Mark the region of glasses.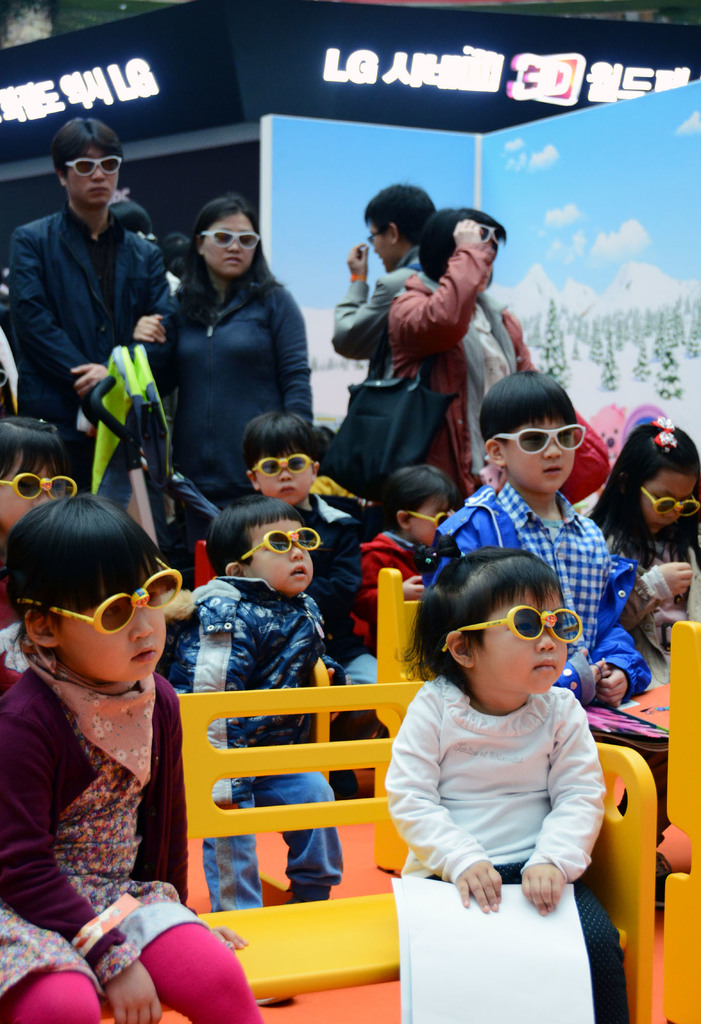
Region: bbox=[407, 506, 458, 530].
